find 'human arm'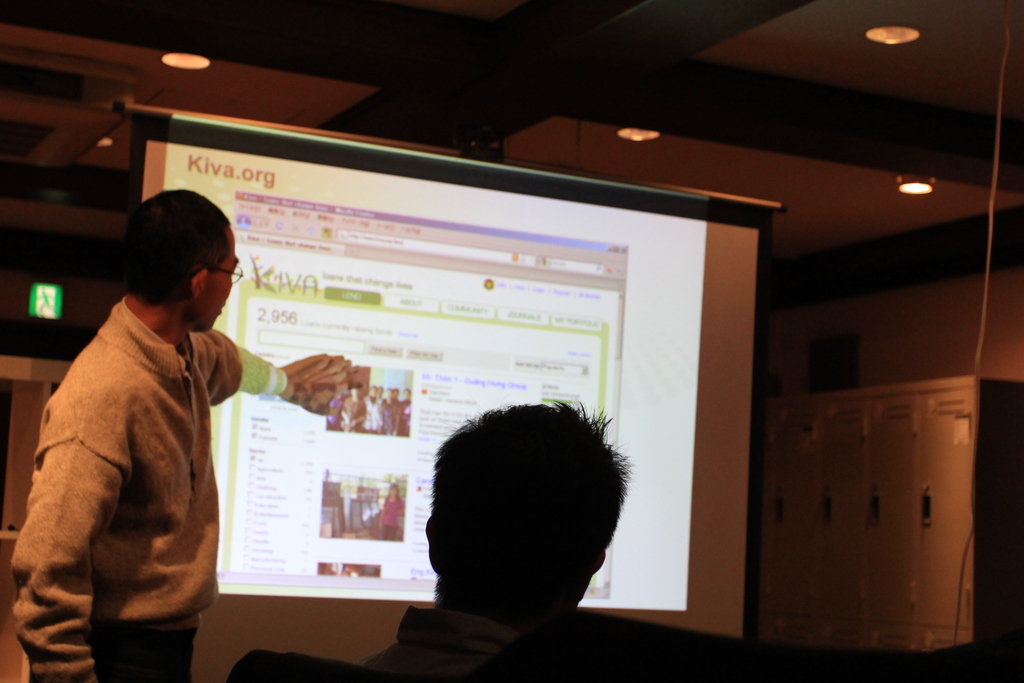
box(10, 400, 100, 682)
